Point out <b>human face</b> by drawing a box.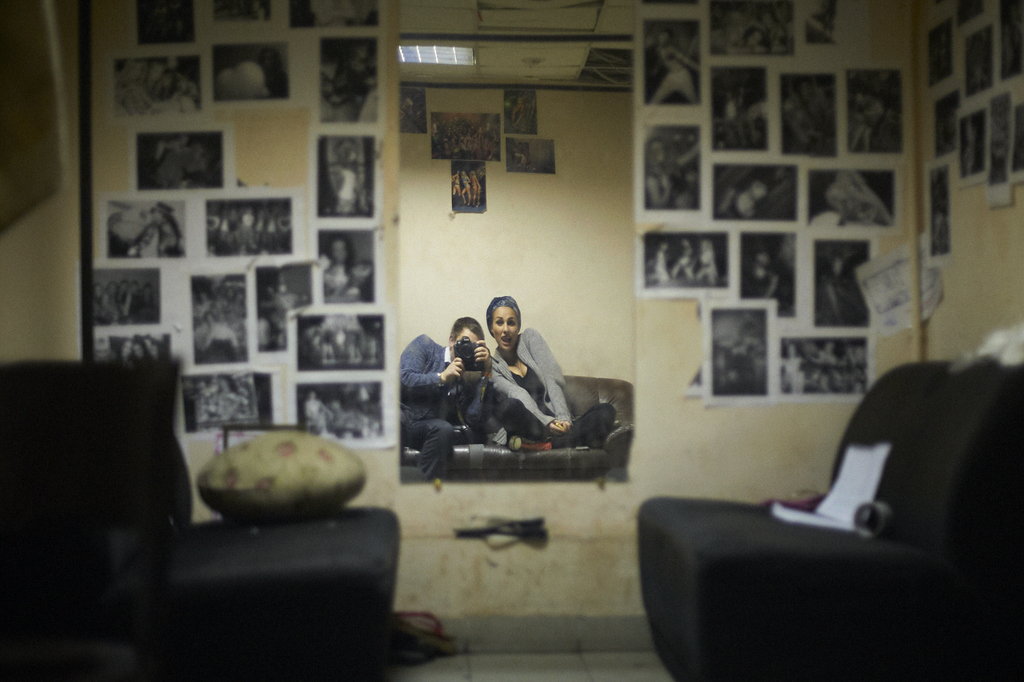
bbox(150, 70, 171, 89).
